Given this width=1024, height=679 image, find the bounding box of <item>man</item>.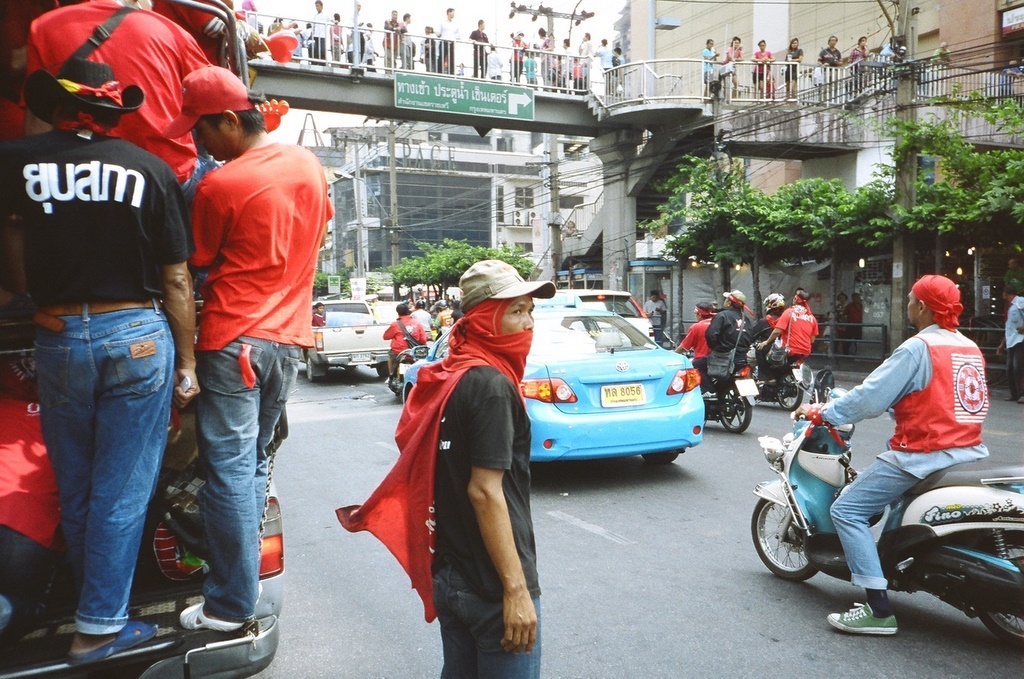
[left=0, top=52, right=198, bottom=663].
